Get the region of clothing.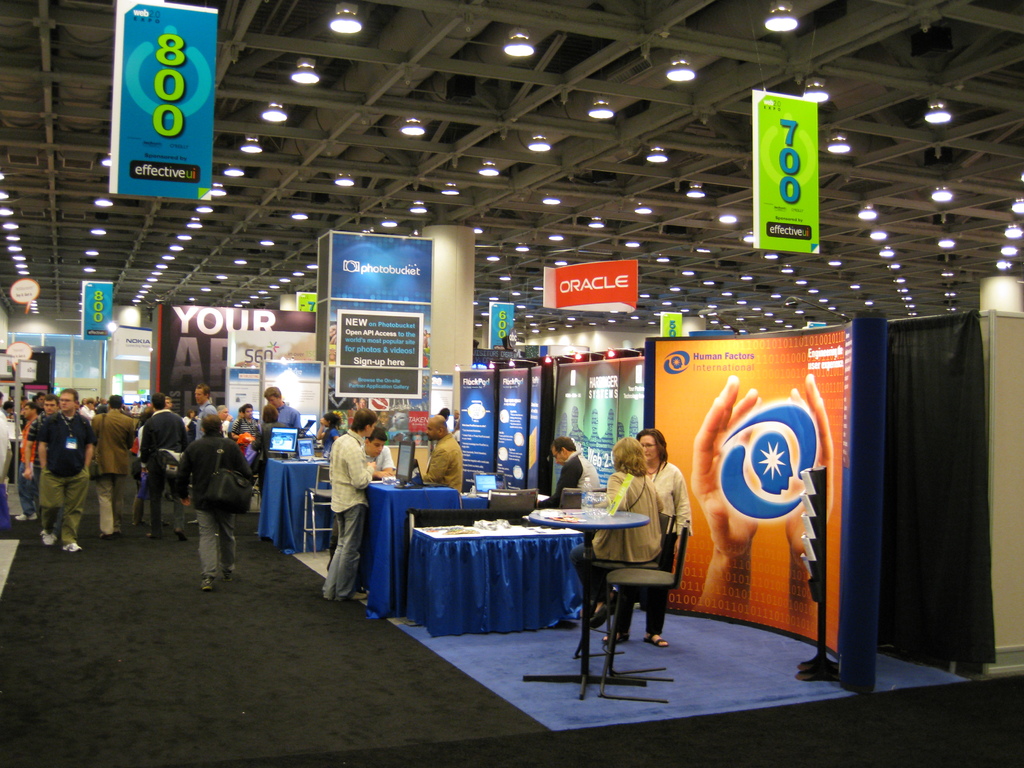
bbox=(268, 409, 305, 460).
